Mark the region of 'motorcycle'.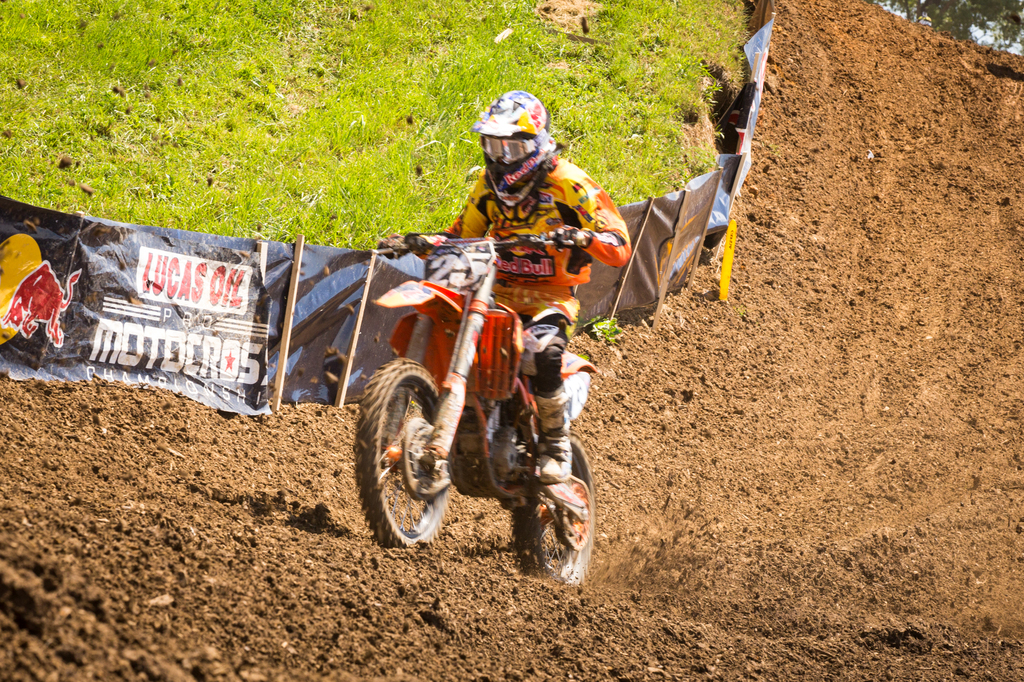
Region: 340,232,622,585.
